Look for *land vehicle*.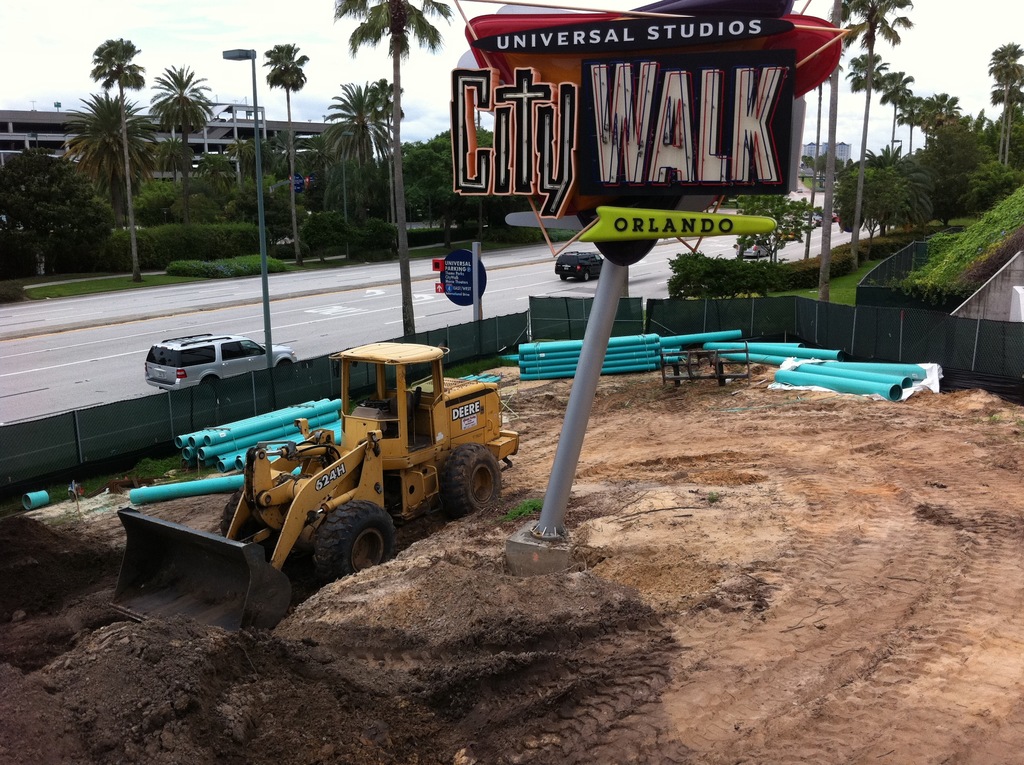
Found: BBox(732, 239, 773, 258).
